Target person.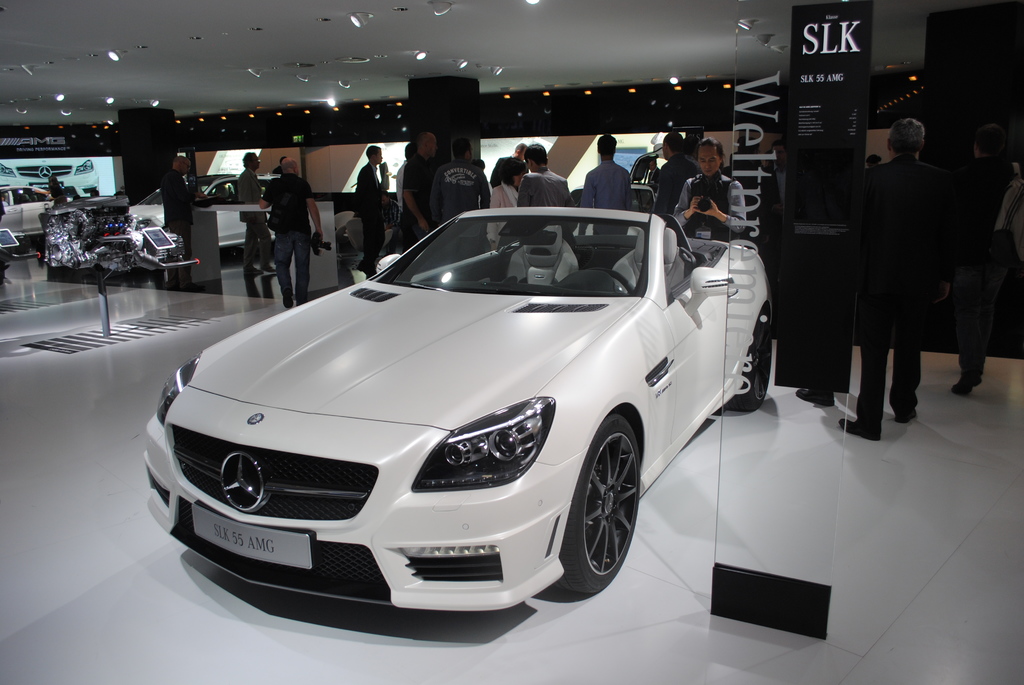
Target region: region(162, 155, 211, 287).
